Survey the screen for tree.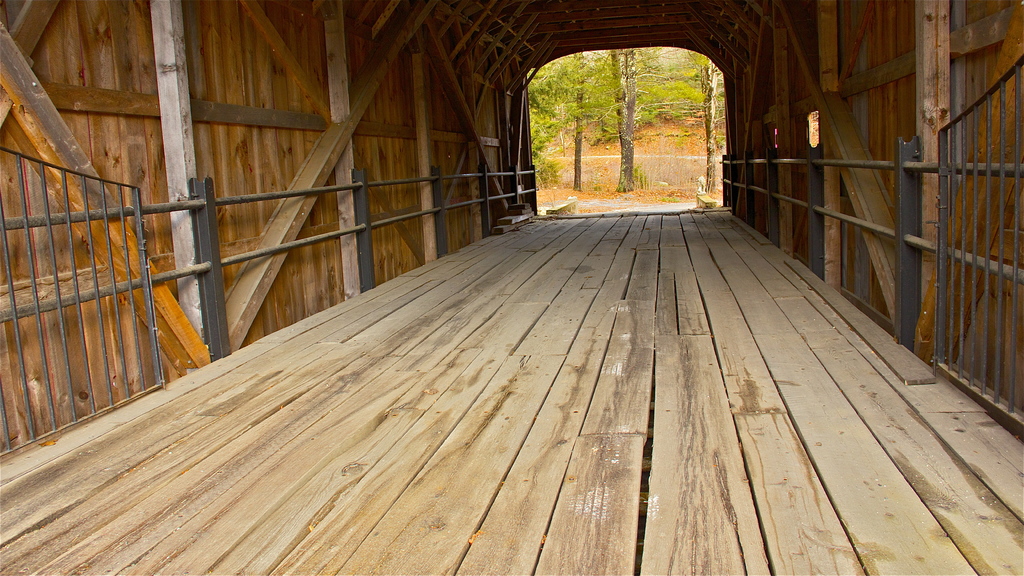
Survey found: (593, 49, 666, 189).
